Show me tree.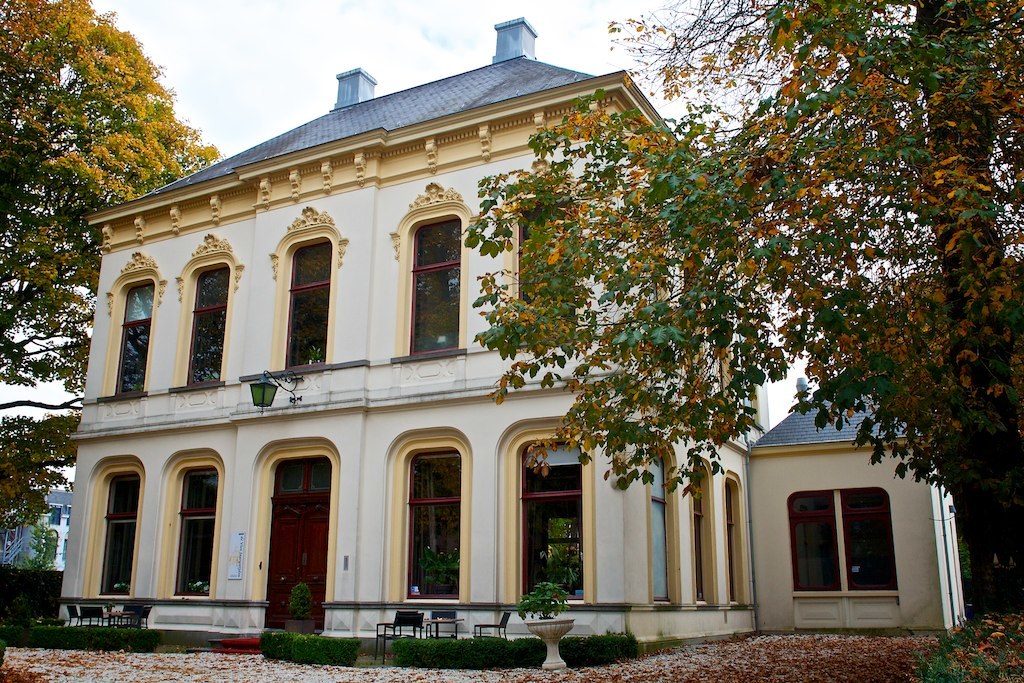
tree is here: 454:0:1023:612.
